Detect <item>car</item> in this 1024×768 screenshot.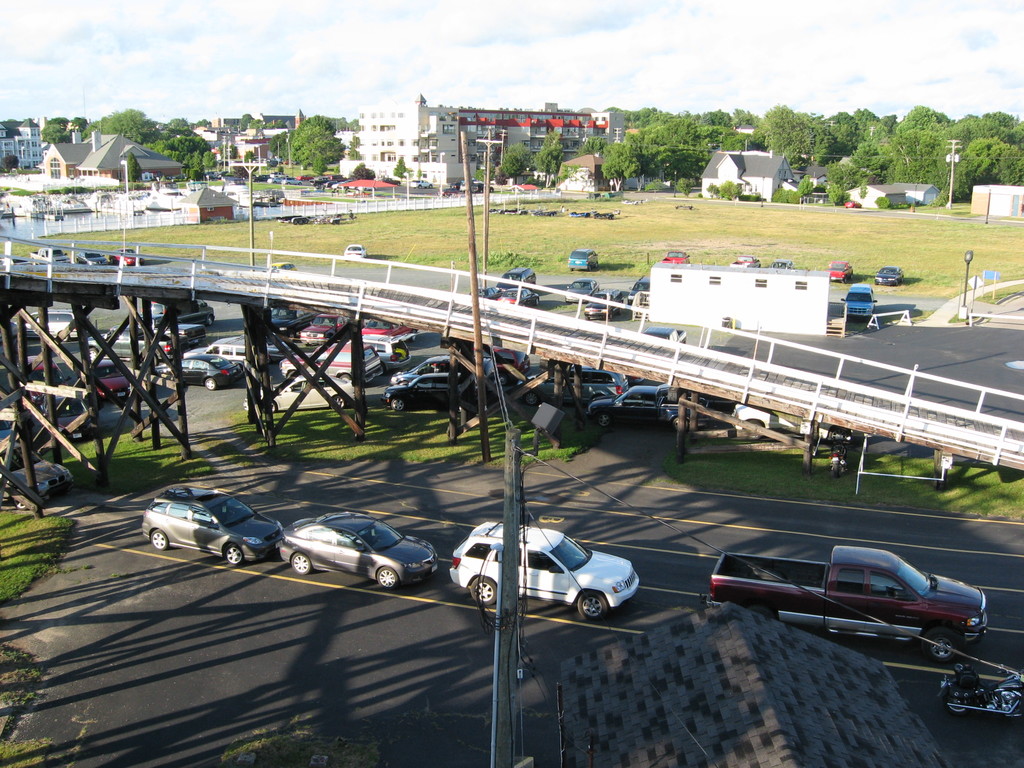
Detection: box(0, 431, 77, 507).
